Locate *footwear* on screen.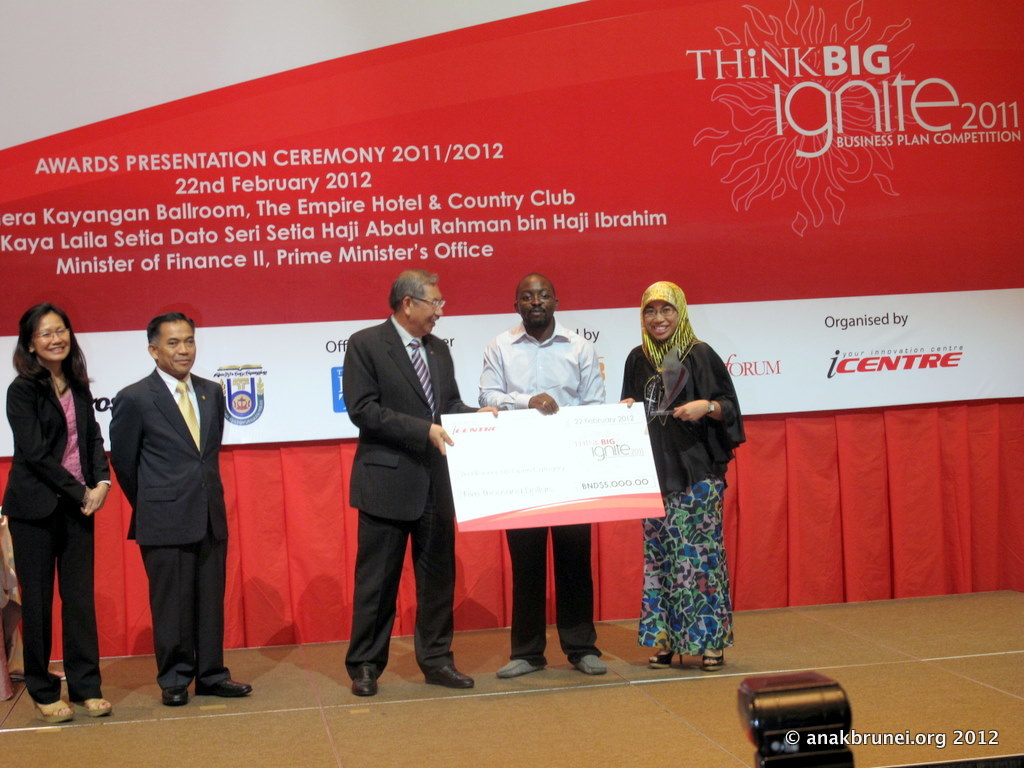
On screen at [x1=200, y1=679, x2=253, y2=696].
